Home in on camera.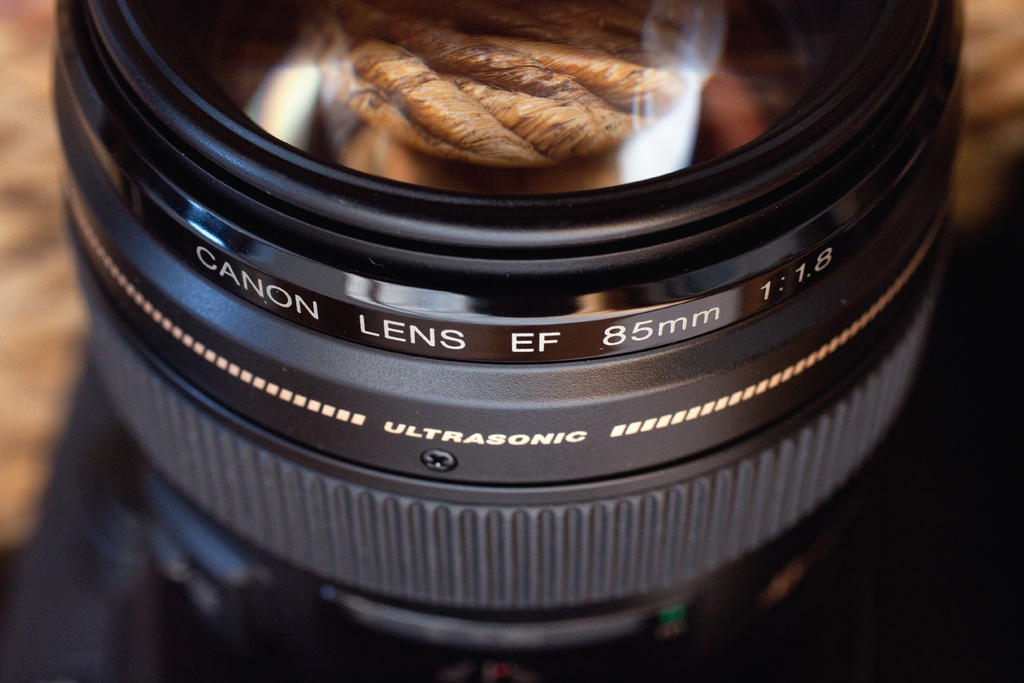
Homed in at 56:5:977:682.
